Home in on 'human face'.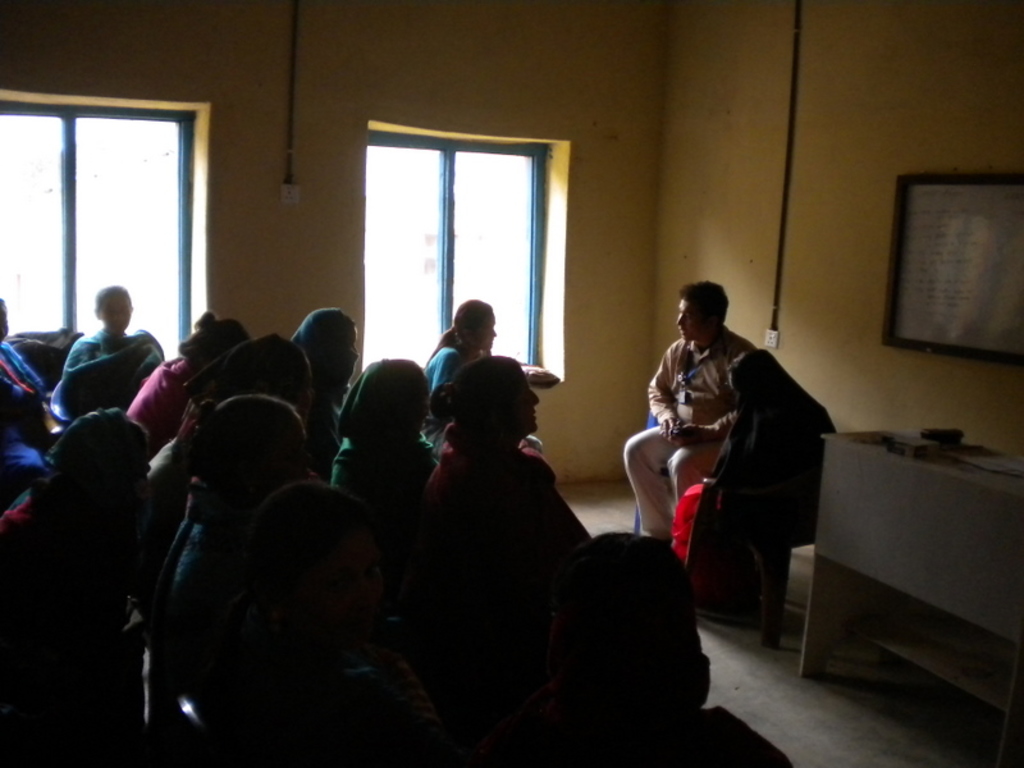
Homed in at region(495, 369, 538, 442).
